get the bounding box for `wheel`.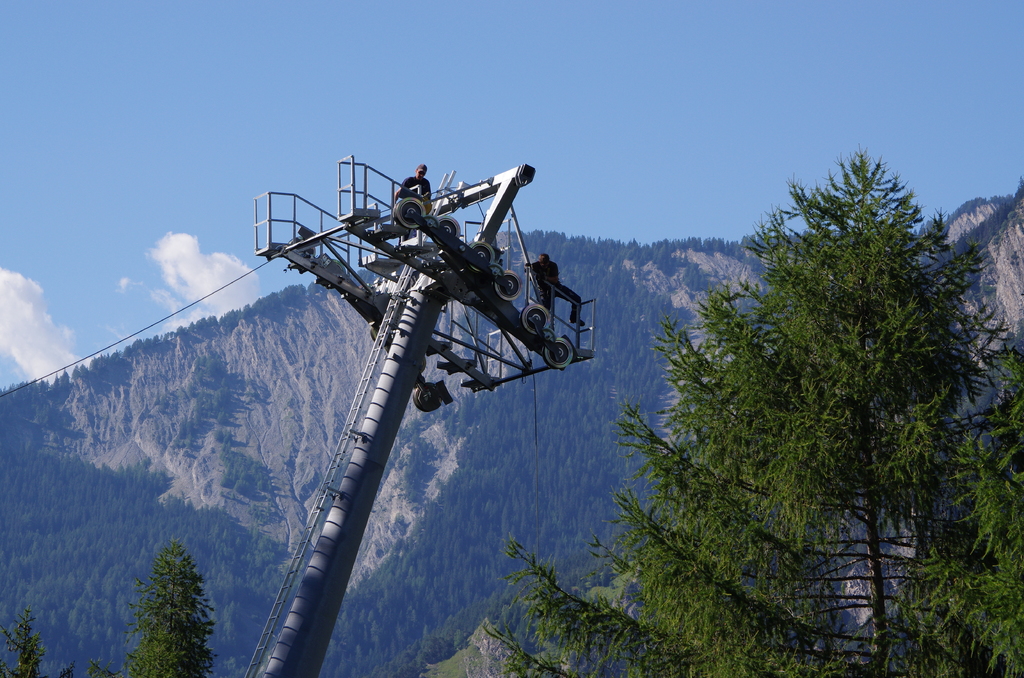
[x1=431, y1=218, x2=460, y2=243].
